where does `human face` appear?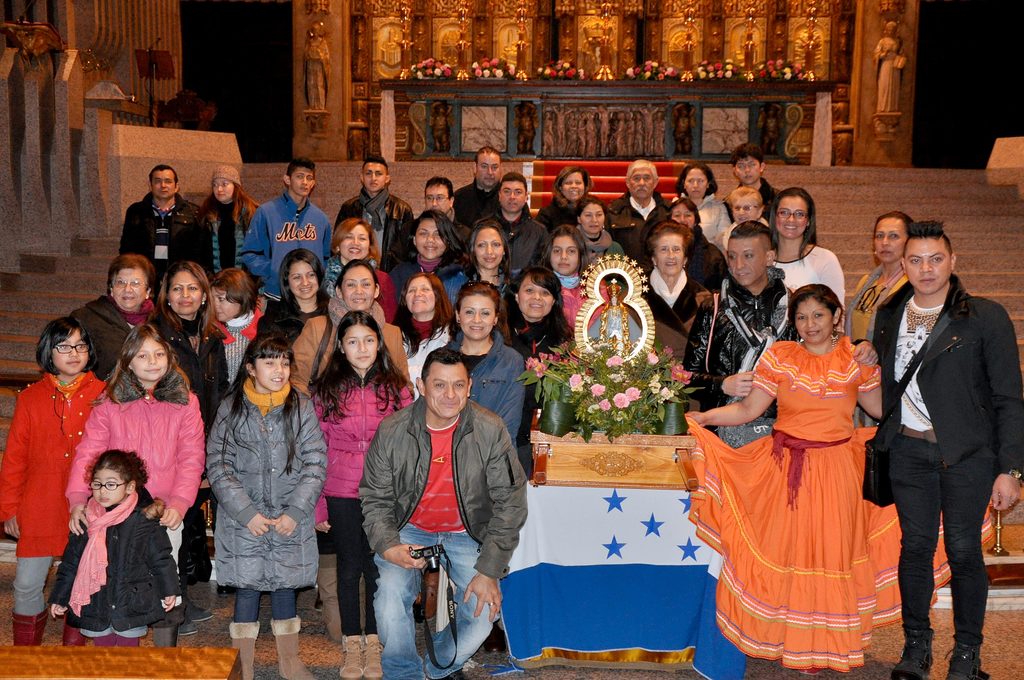
Appears at locate(795, 302, 833, 341).
